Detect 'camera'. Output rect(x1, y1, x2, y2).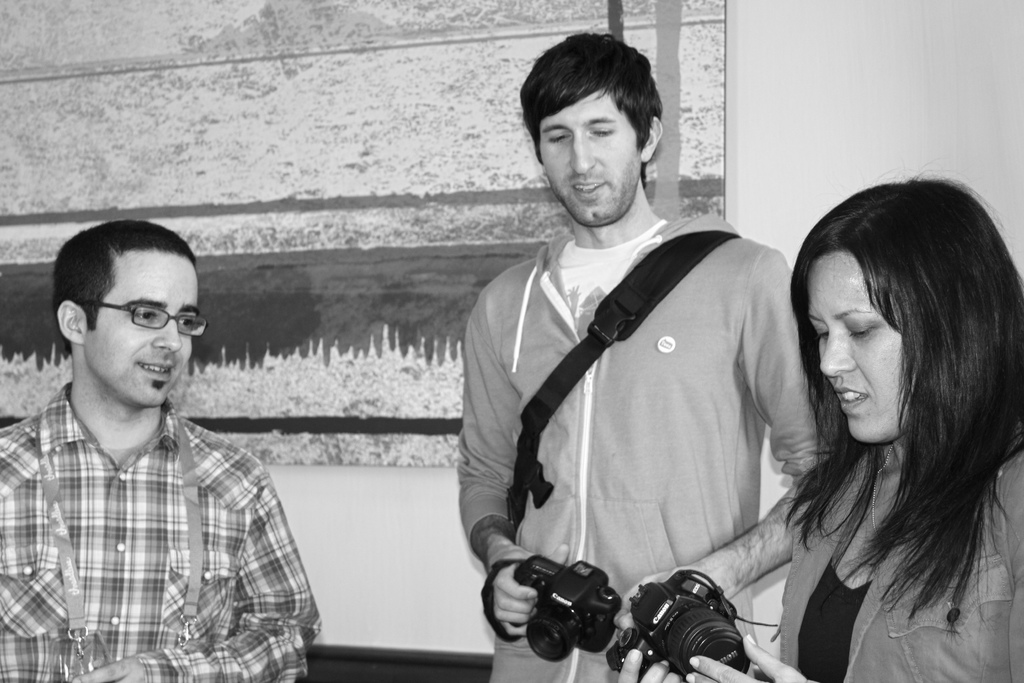
rect(613, 568, 769, 673).
